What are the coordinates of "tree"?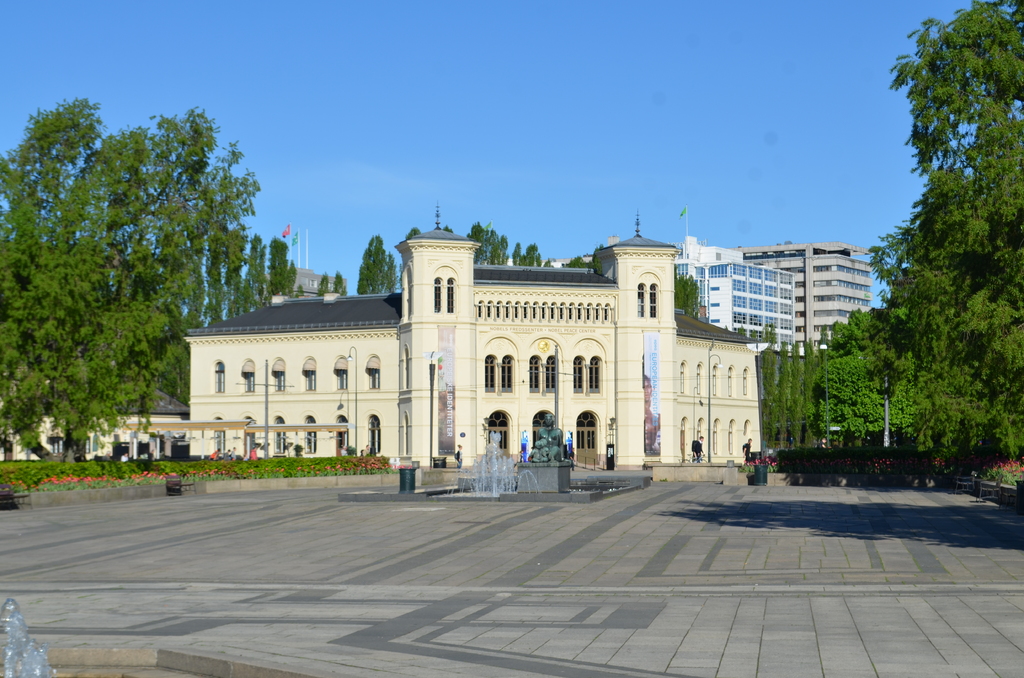
bbox=[315, 270, 334, 299].
